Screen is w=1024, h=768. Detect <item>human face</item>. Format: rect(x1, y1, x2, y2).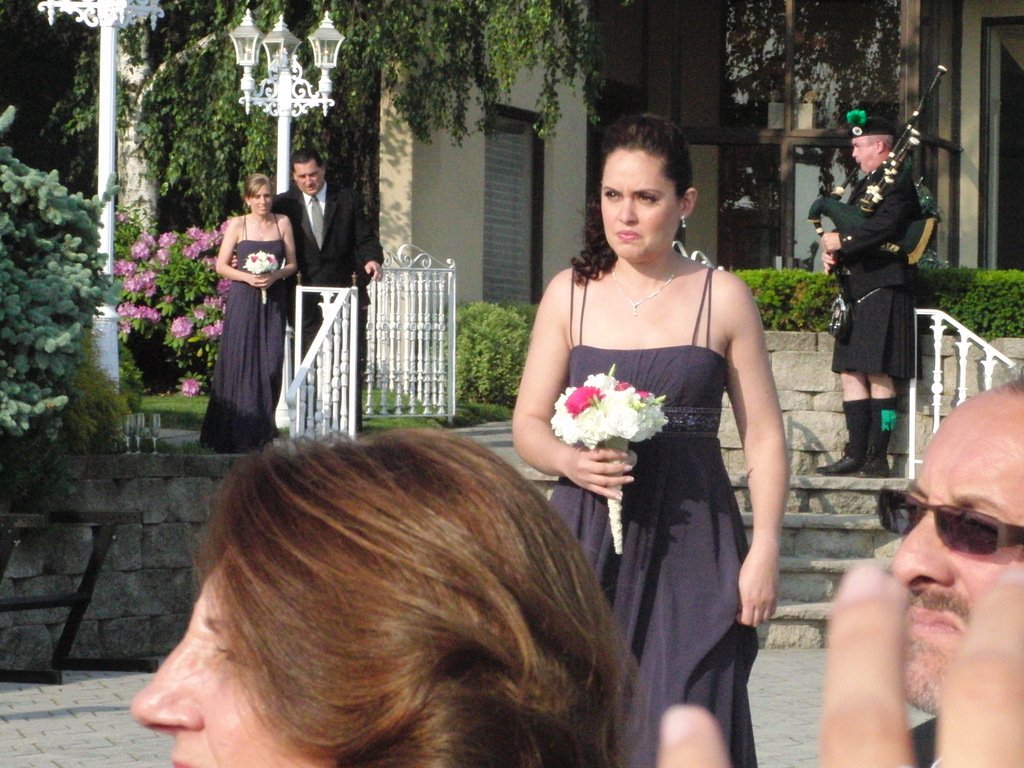
rect(251, 180, 273, 219).
